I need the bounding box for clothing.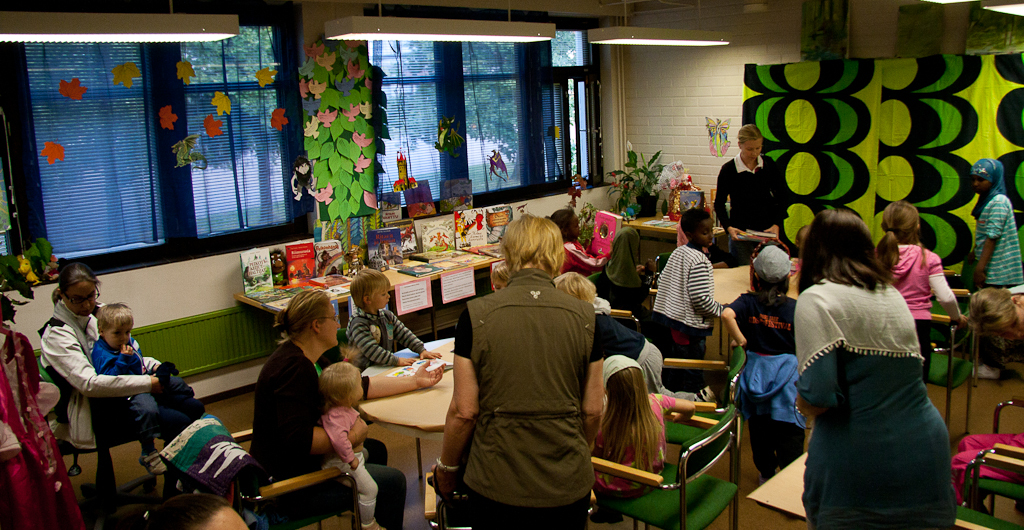
Here it is: <region>598, 386, 679, 495</region>.
